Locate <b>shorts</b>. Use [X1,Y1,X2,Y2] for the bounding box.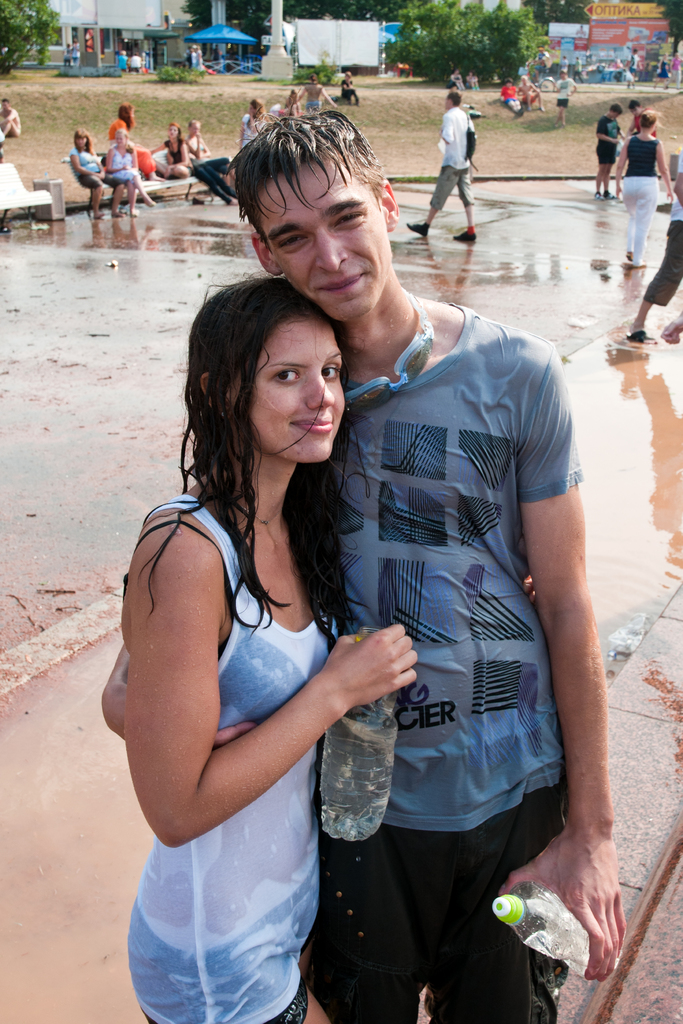
[591,151,611,163].
